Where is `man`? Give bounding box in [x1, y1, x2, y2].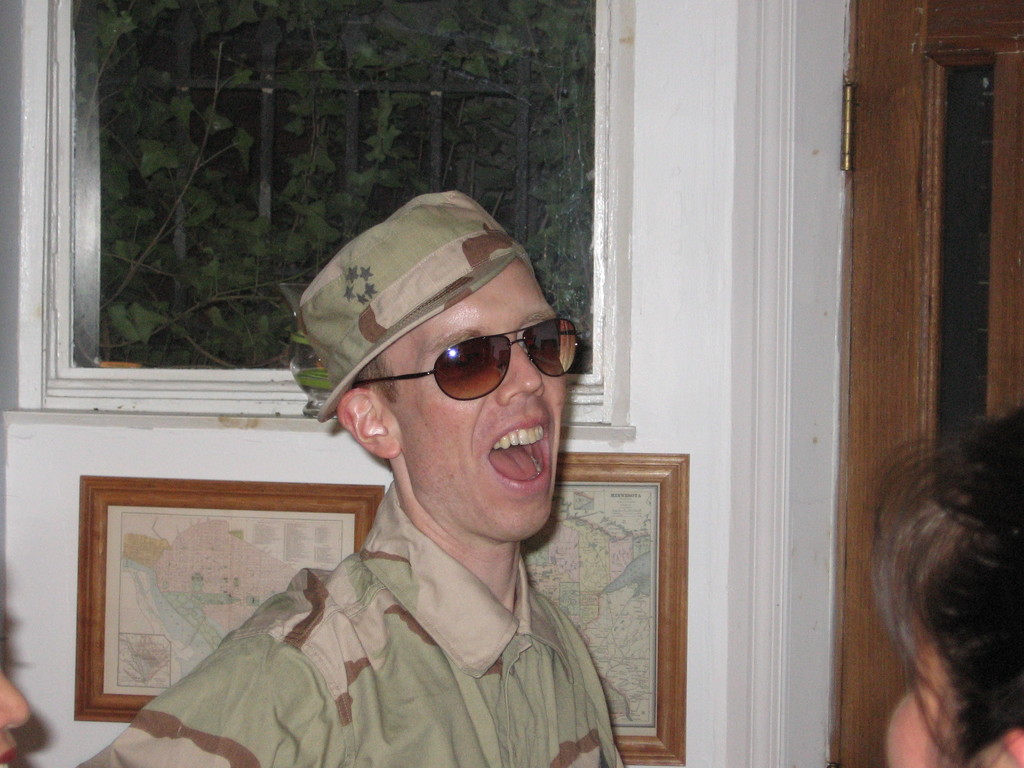
[69, 189, 627, 767].
